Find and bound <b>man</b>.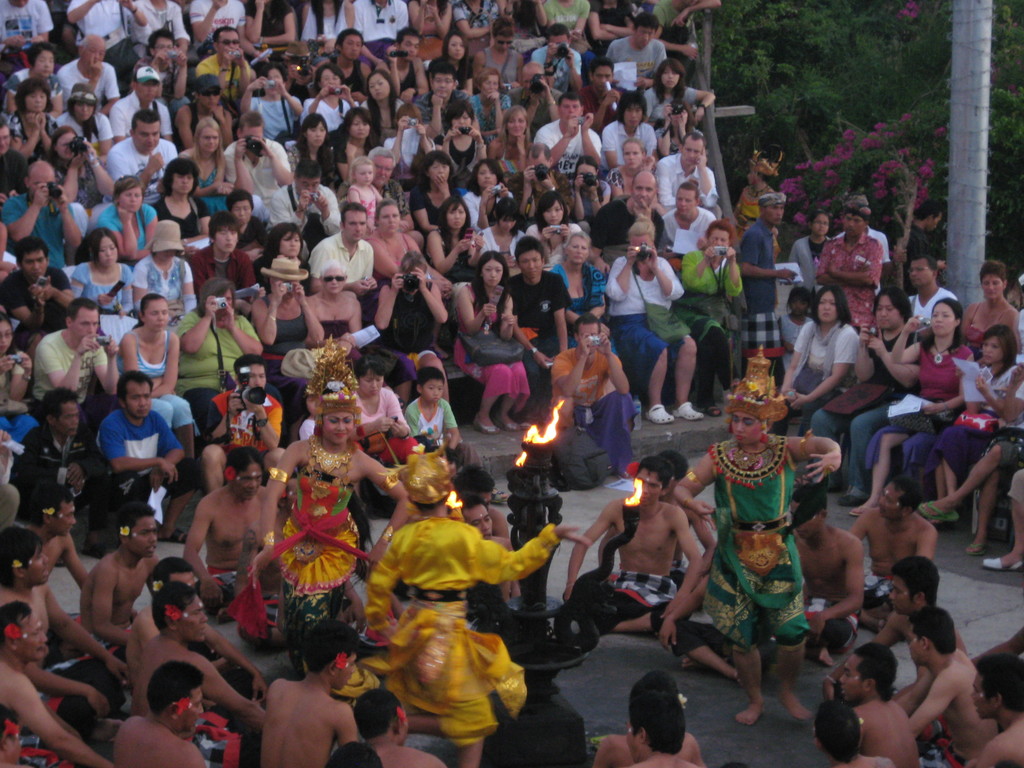
Bound: 532 24 584 90.
